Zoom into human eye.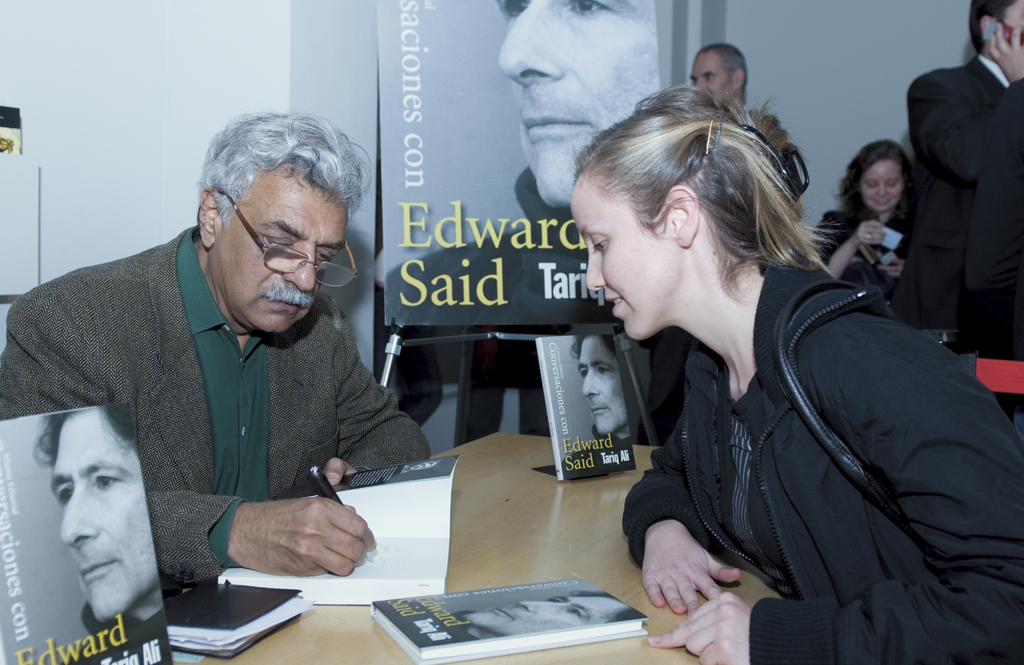
Zoom target: <region>579, 369, 588, 379</region>.
